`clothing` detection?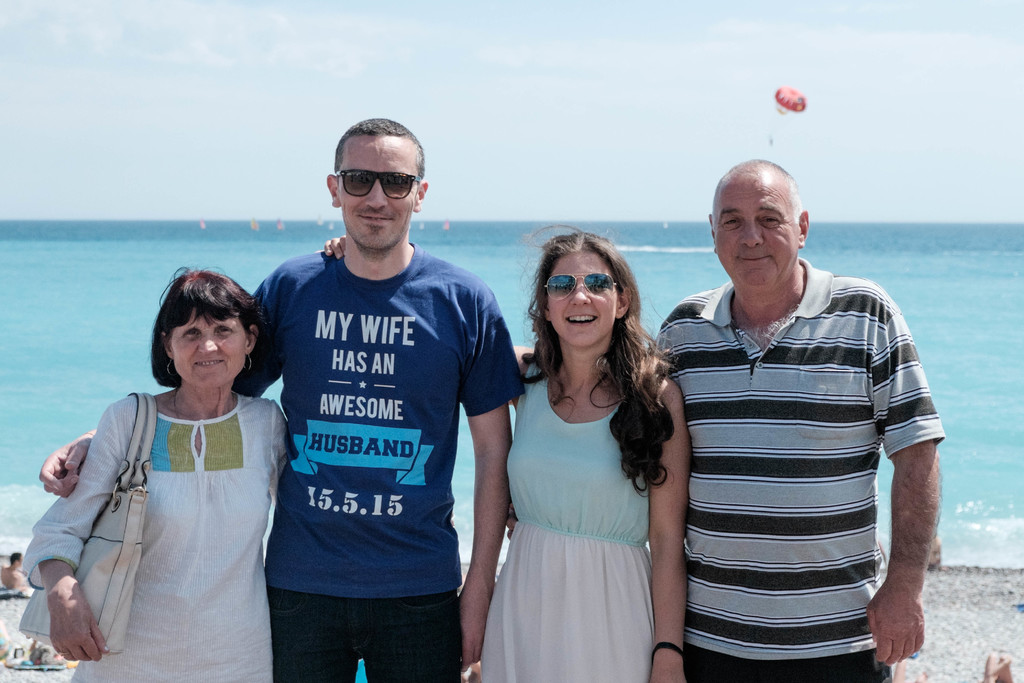
[x1=481, y1=355, x2=667, y2=682]
